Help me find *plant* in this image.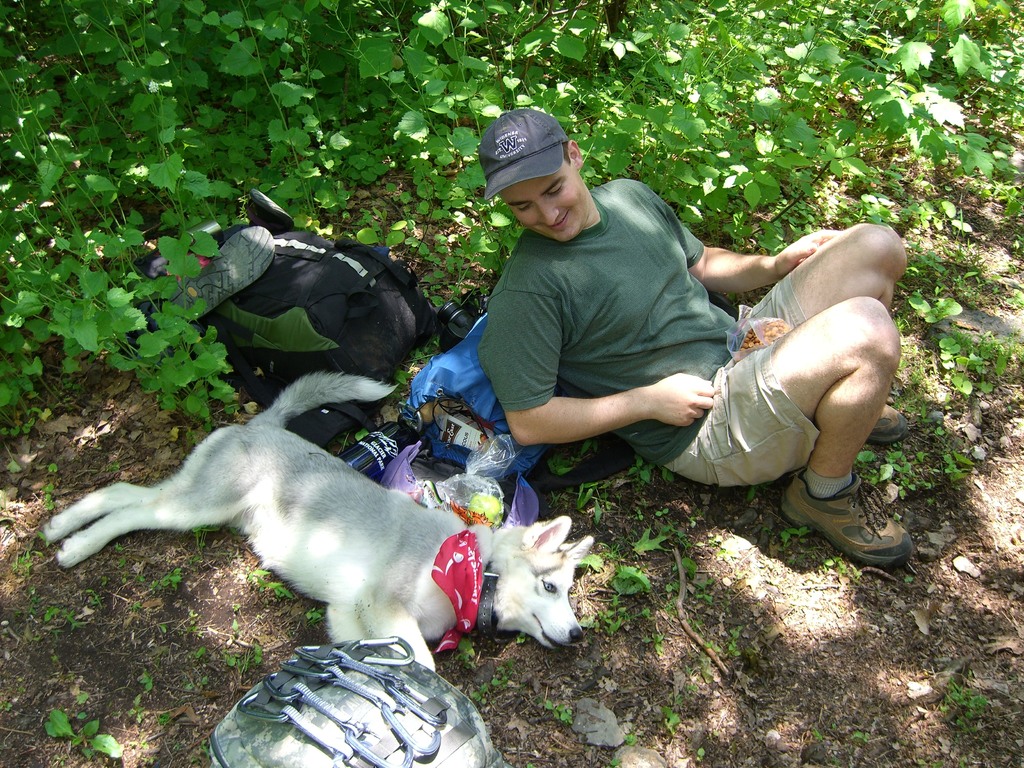
Found it: BBox(252, 640, 262, 666).
